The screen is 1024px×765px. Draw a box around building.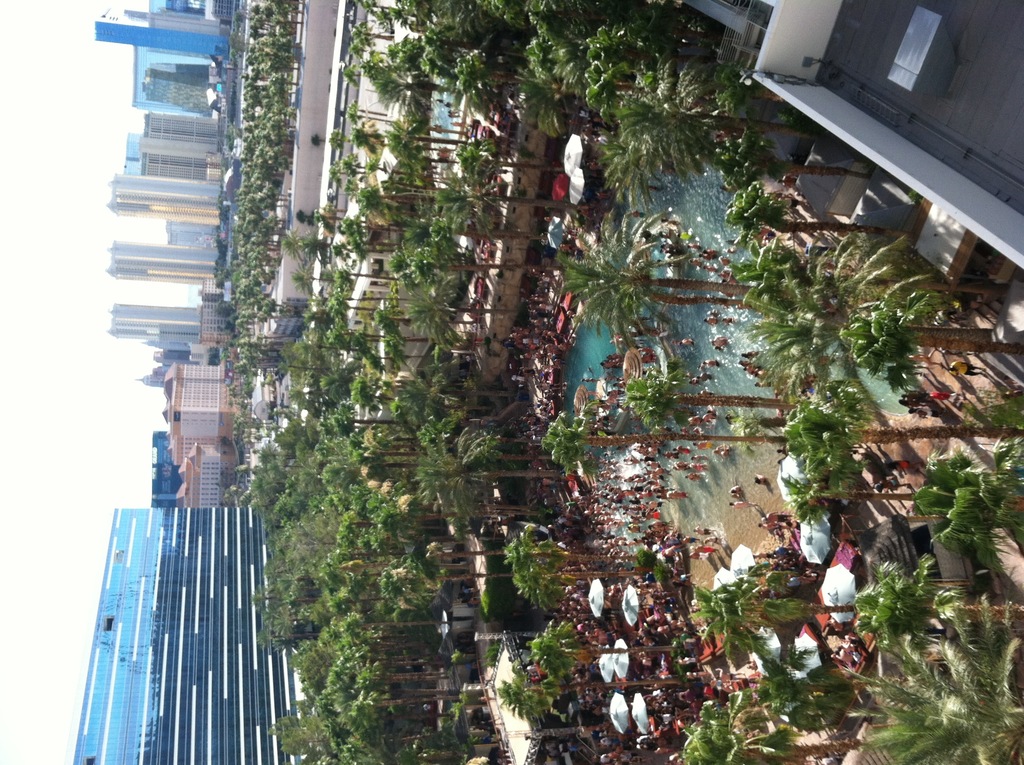
[x1=166, y1=221, x2=221, y2=257].
